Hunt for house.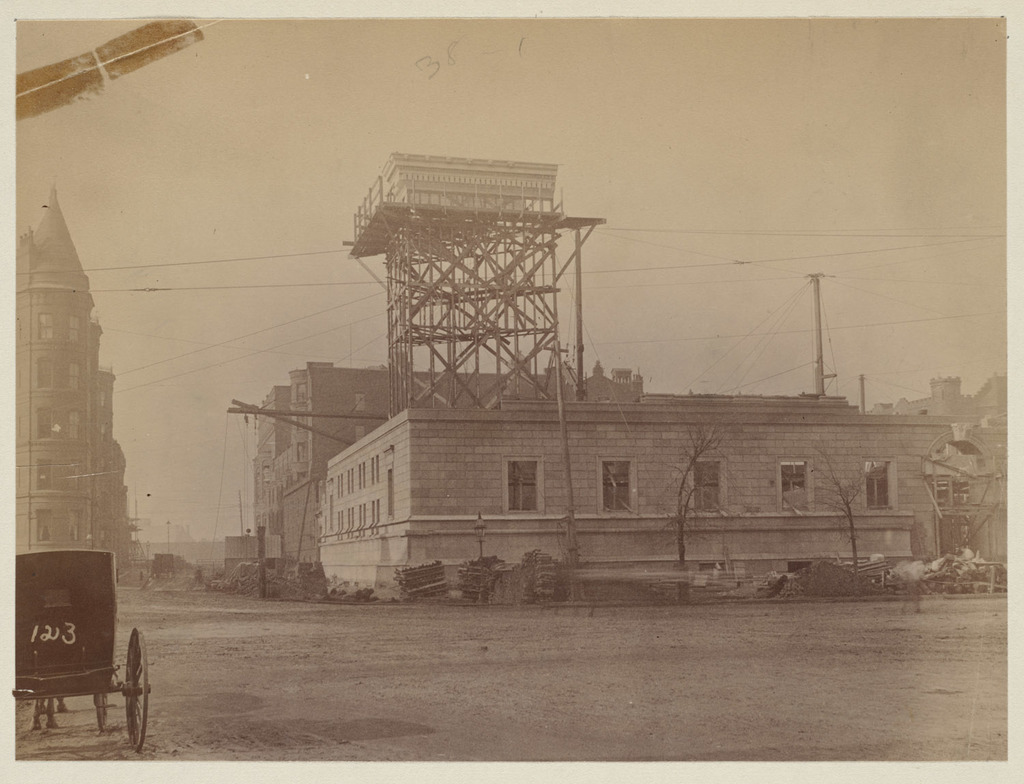
Hunted down at (11,186,137,583).
